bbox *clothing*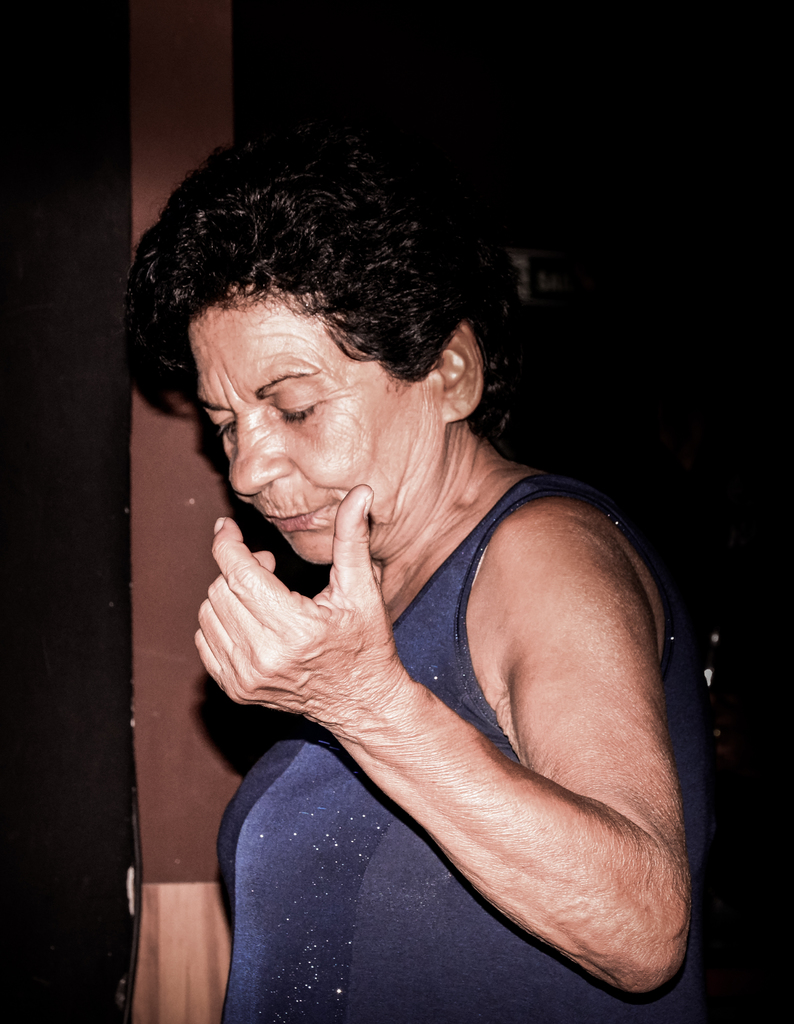
select_region(168, 328, 733, 1023)
